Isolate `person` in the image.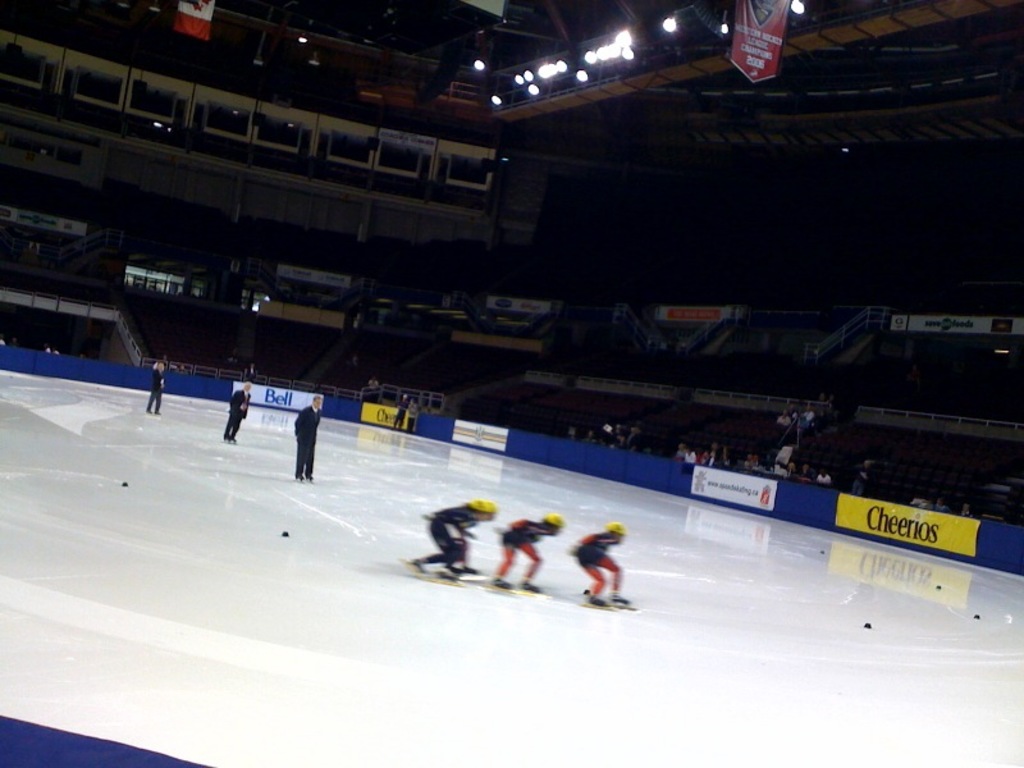
Isolated region: box=[220, 381, 253, 445].
